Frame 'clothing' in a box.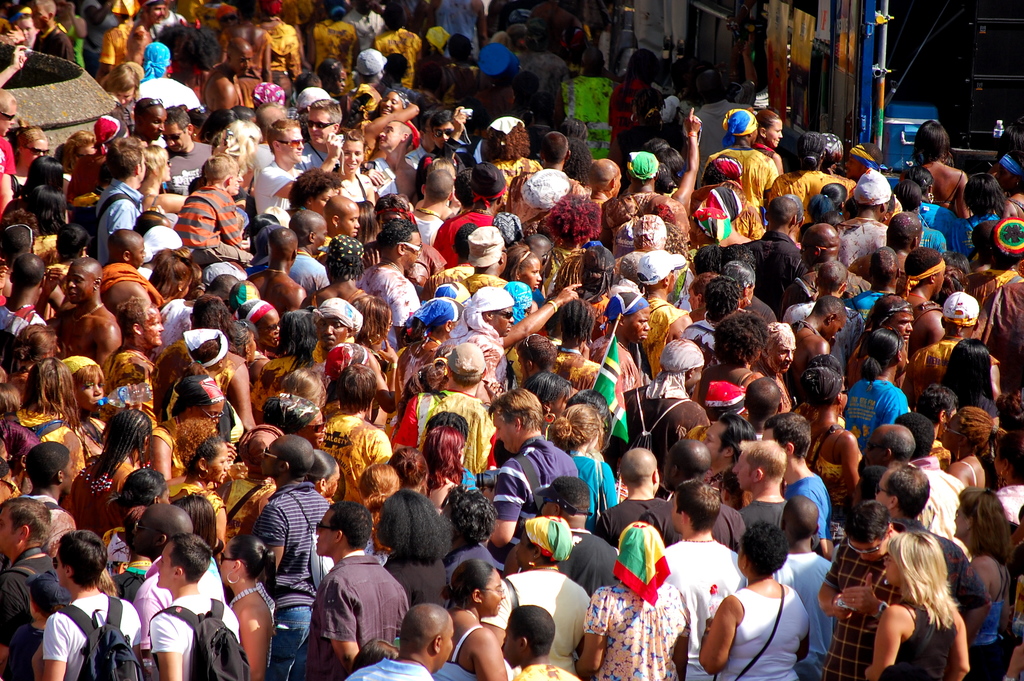
l=234, t=583, r=278, b=680.
